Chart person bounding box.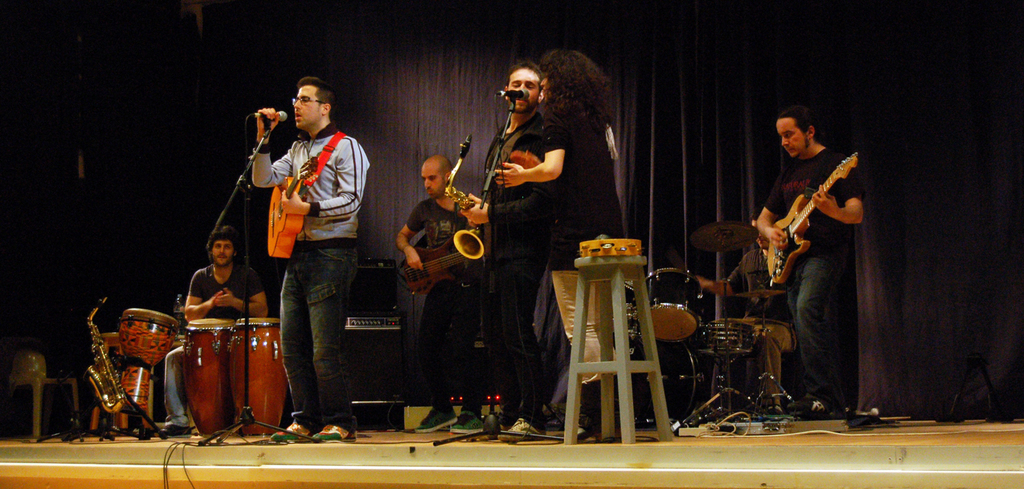
Charted: rect(246, 75, 373, 447).
